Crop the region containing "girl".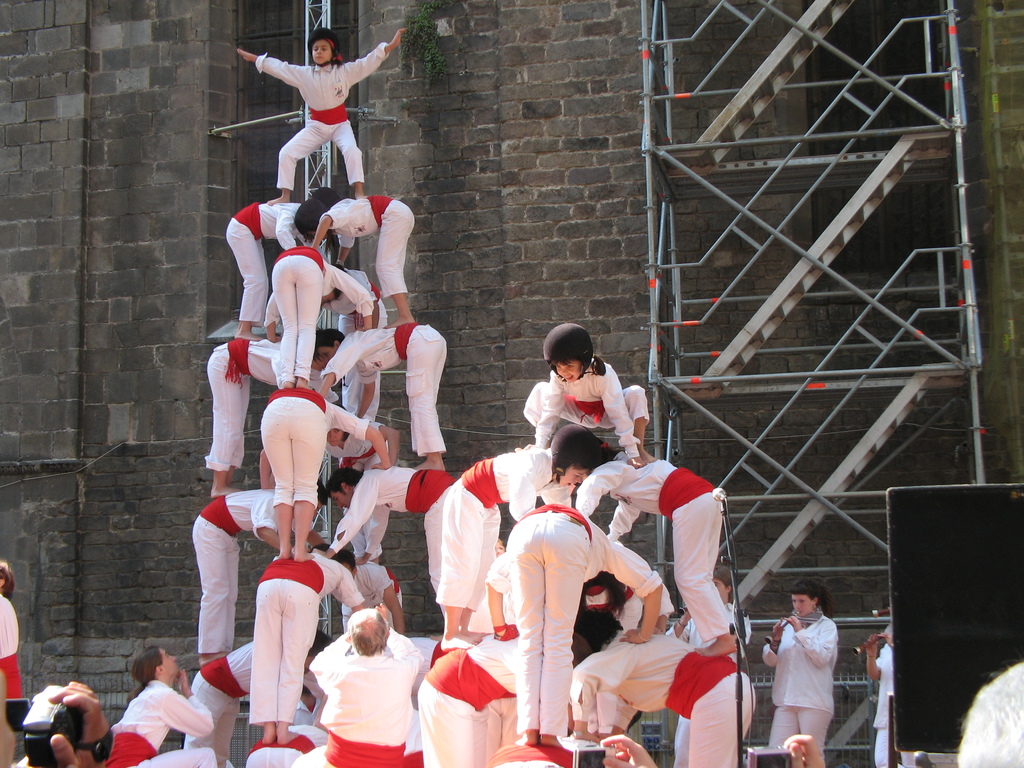
Crop region: box=[482, 504, 654, 749].
